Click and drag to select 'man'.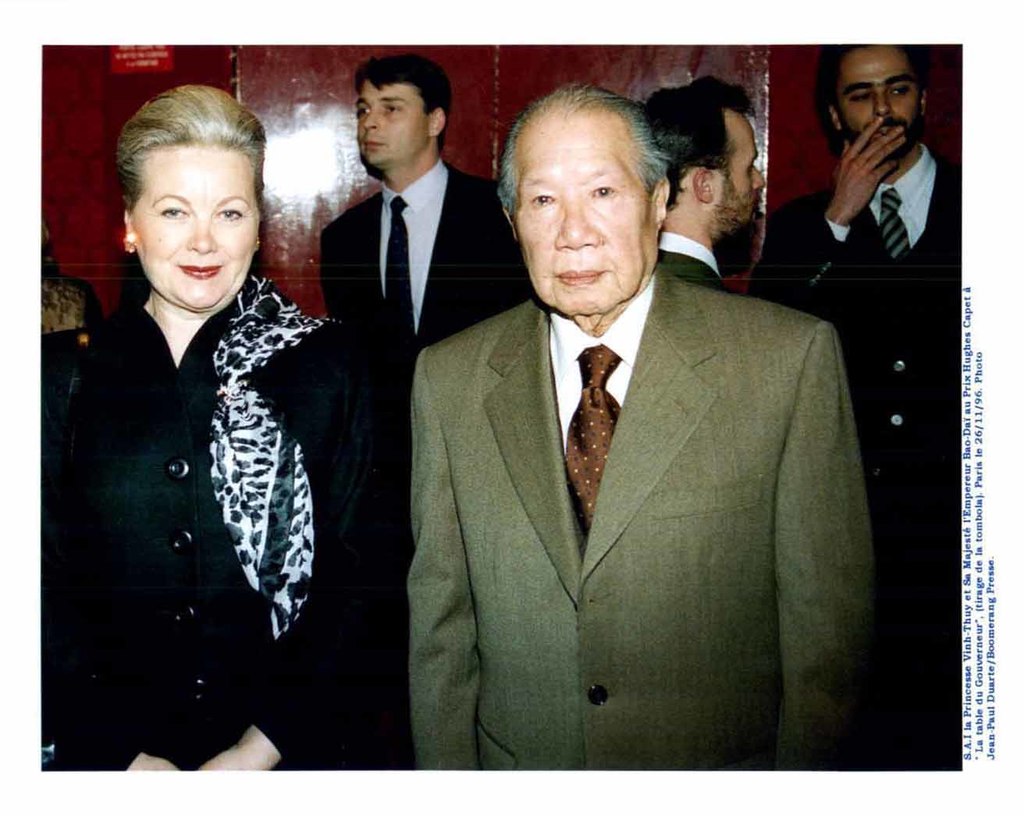
Selection: x1=320 y1=52 x2=533 y2=377.
